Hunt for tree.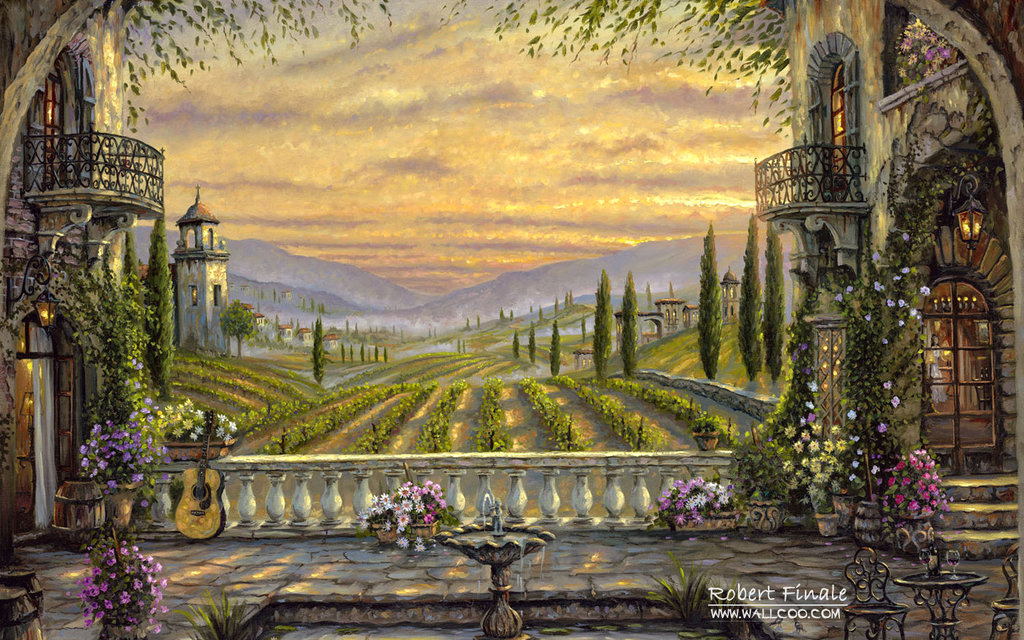
Hunted down at l=510, t=331, r=521, b=359.
